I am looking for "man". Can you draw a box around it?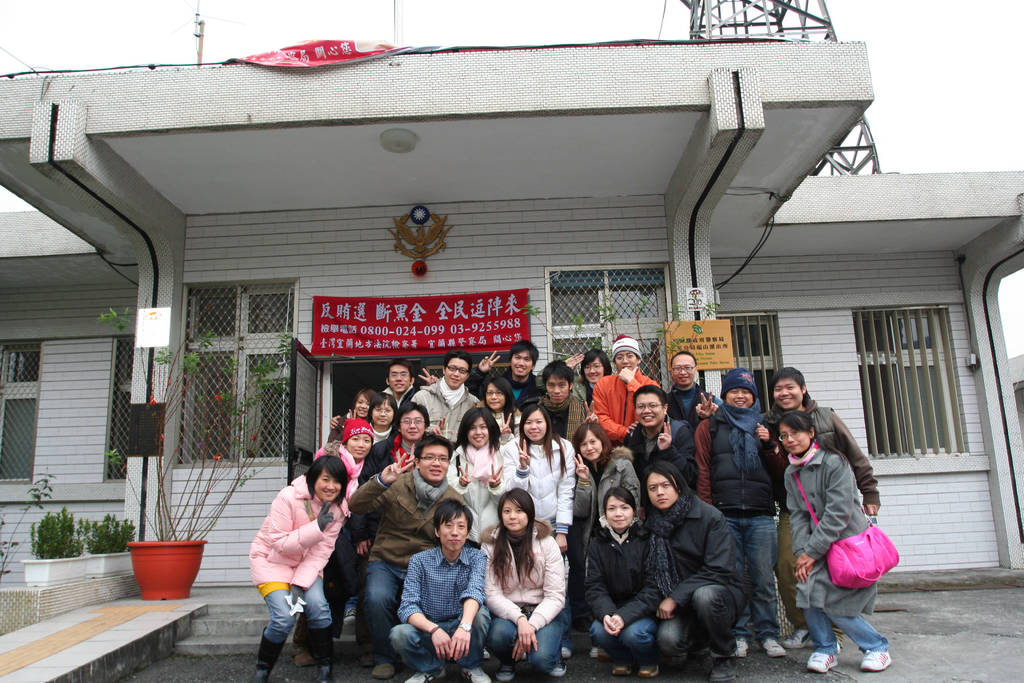
Sure, the bounding box is [left=341, top=436, right=484, bottom=682].
